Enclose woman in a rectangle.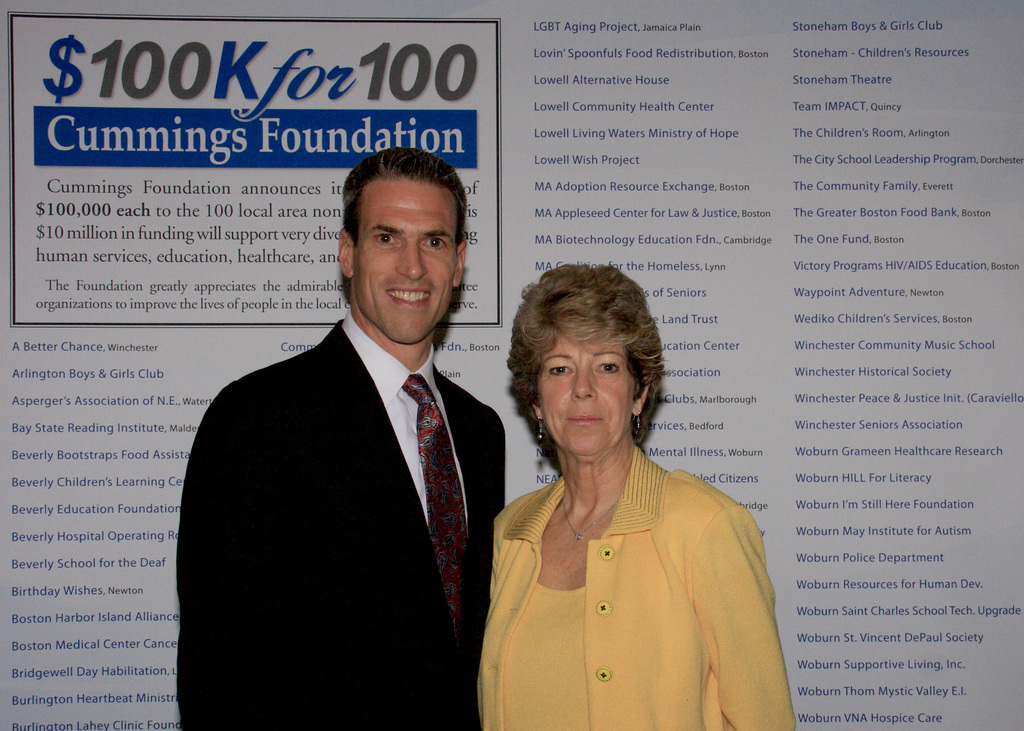
(x1=483, y1=271, x2=788, y2=730).
